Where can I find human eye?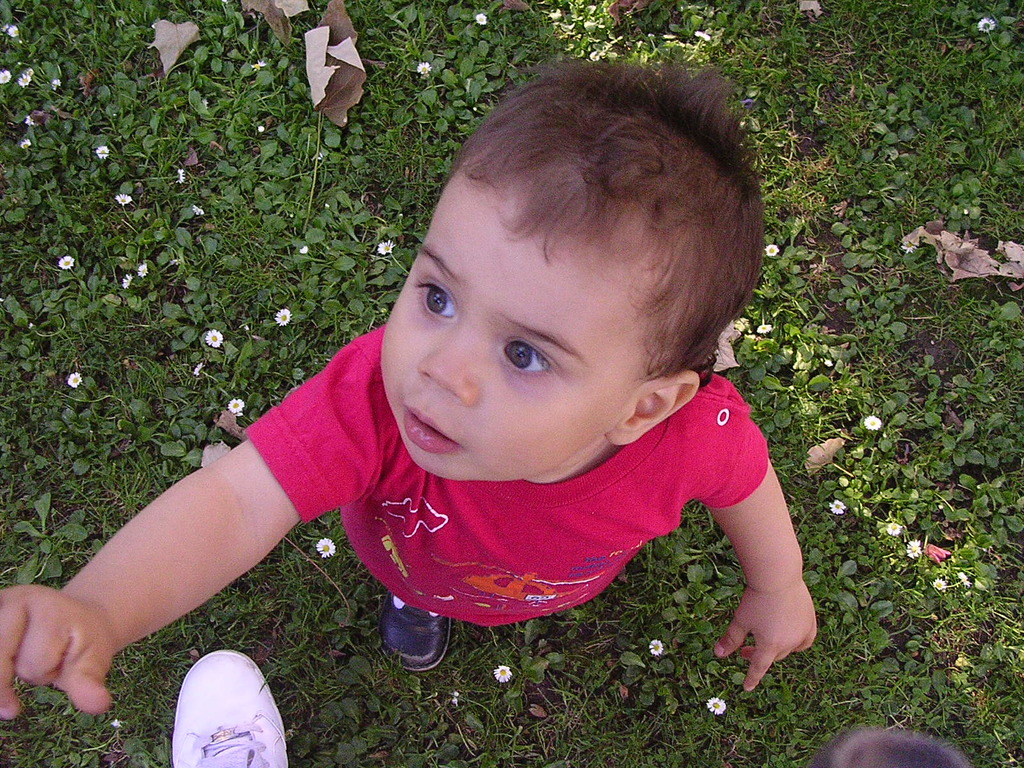
You can find it at box=[490, 333, 561, 385].
